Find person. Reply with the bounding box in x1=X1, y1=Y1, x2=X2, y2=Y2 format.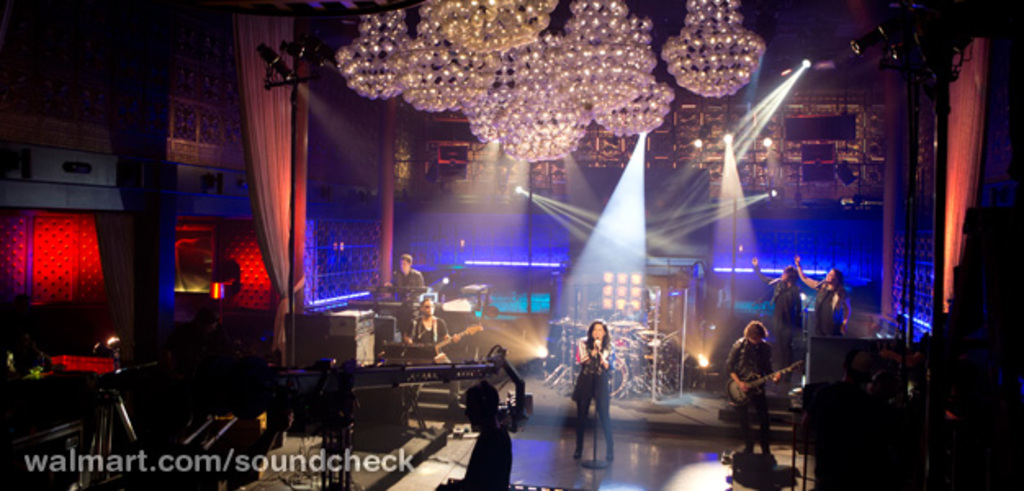
x1=793, y1=252, x2=849, y2=336.
